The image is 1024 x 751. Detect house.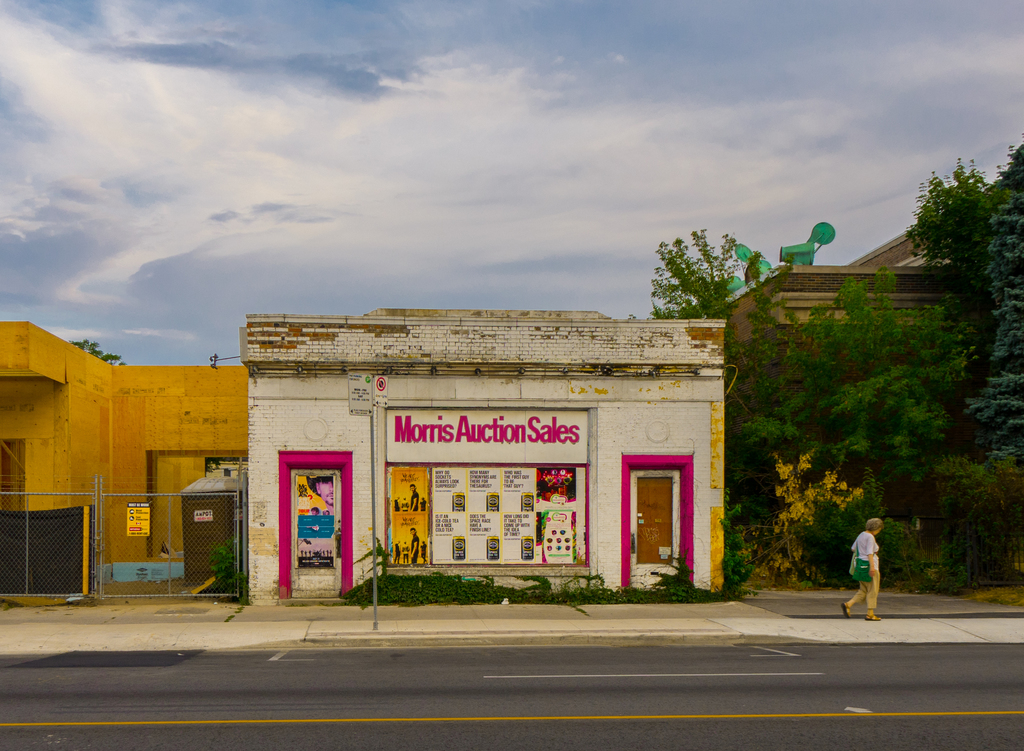
Detection: x1=733 y1=223 x2=972 y2=585.
